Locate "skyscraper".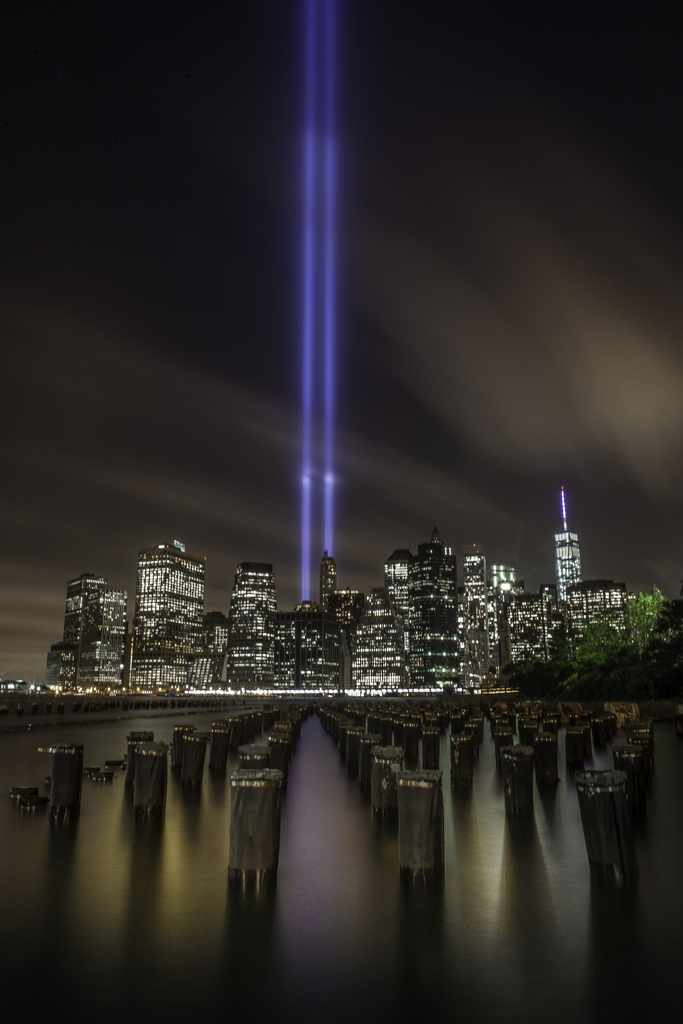
Bounding box: x1=44 y1=571 x2=126 y2=693.
